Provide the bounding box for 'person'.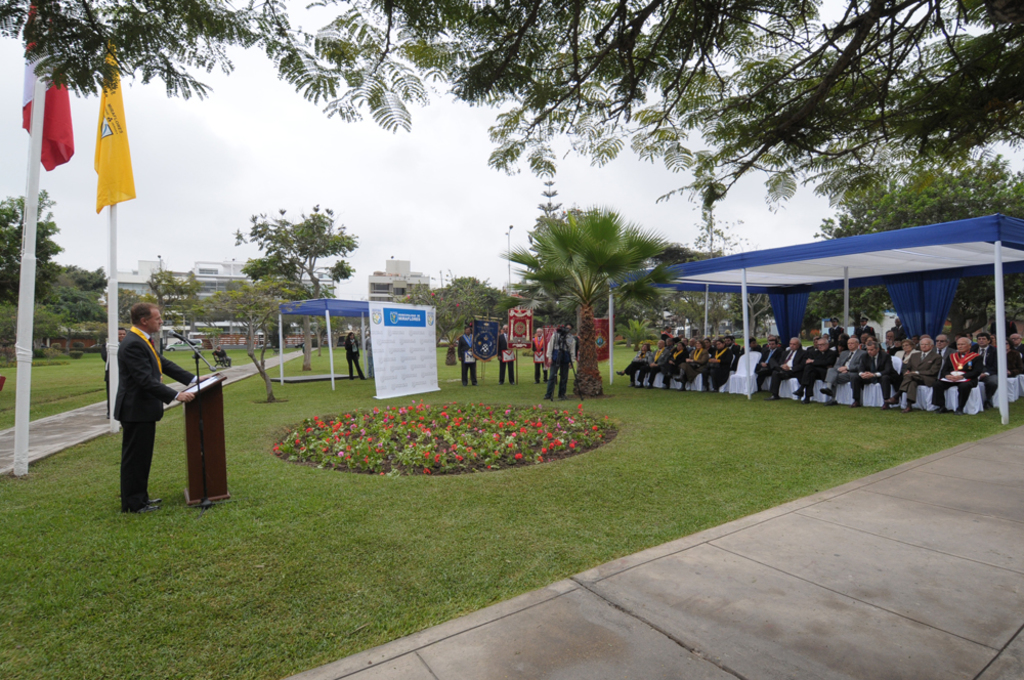
550:323:571:402.
